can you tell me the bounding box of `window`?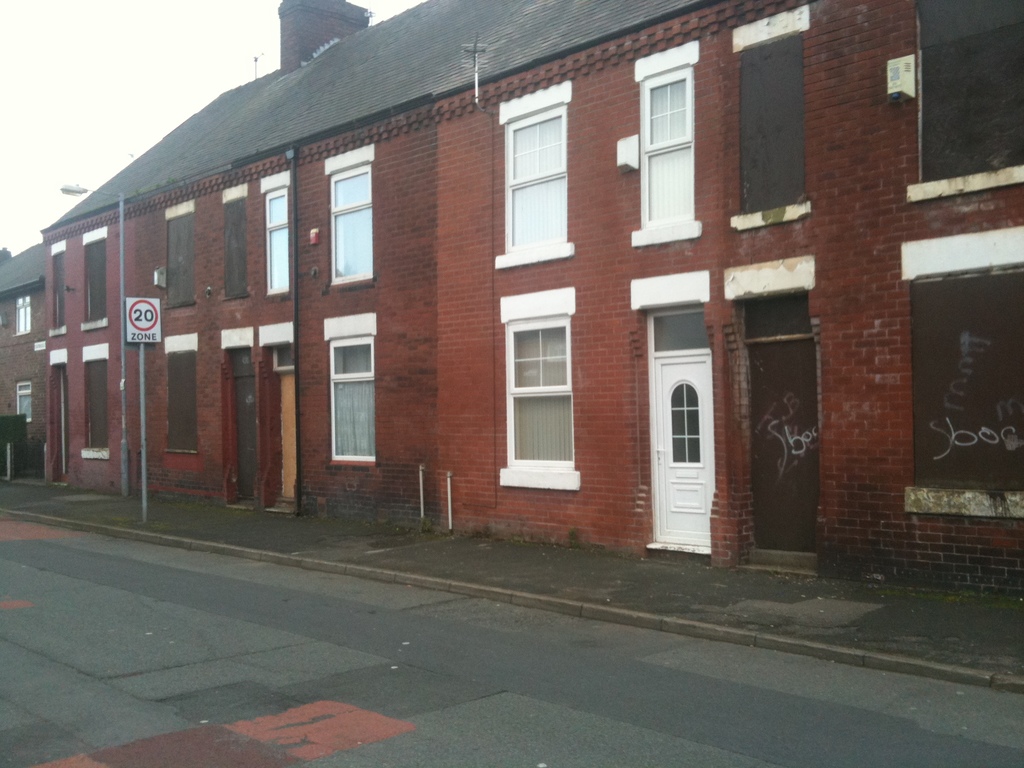
bbox=[915, 0, 1023, 193].
